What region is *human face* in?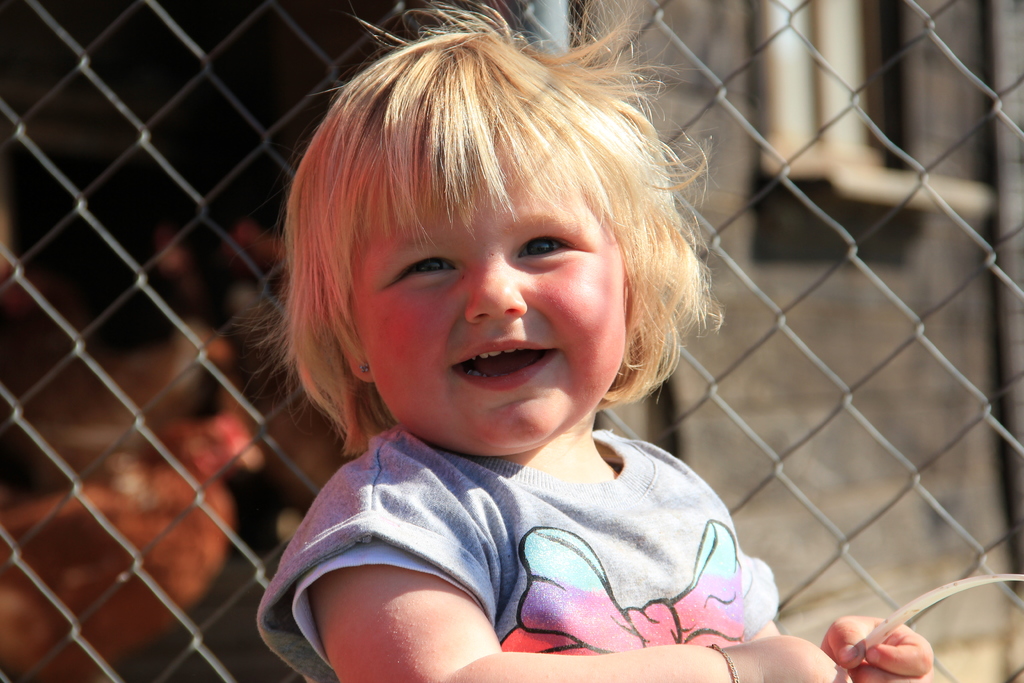
x1=360 y1=161 x2=630 y2=459.
